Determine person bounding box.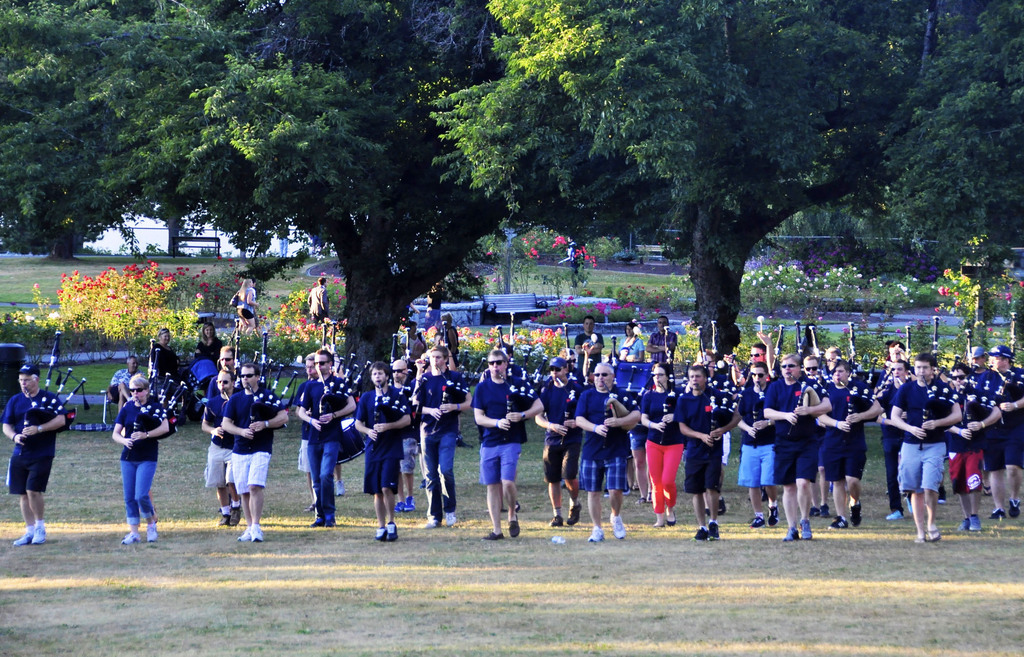
Determined: [left=764, top=353, right=833, bottom=541].
